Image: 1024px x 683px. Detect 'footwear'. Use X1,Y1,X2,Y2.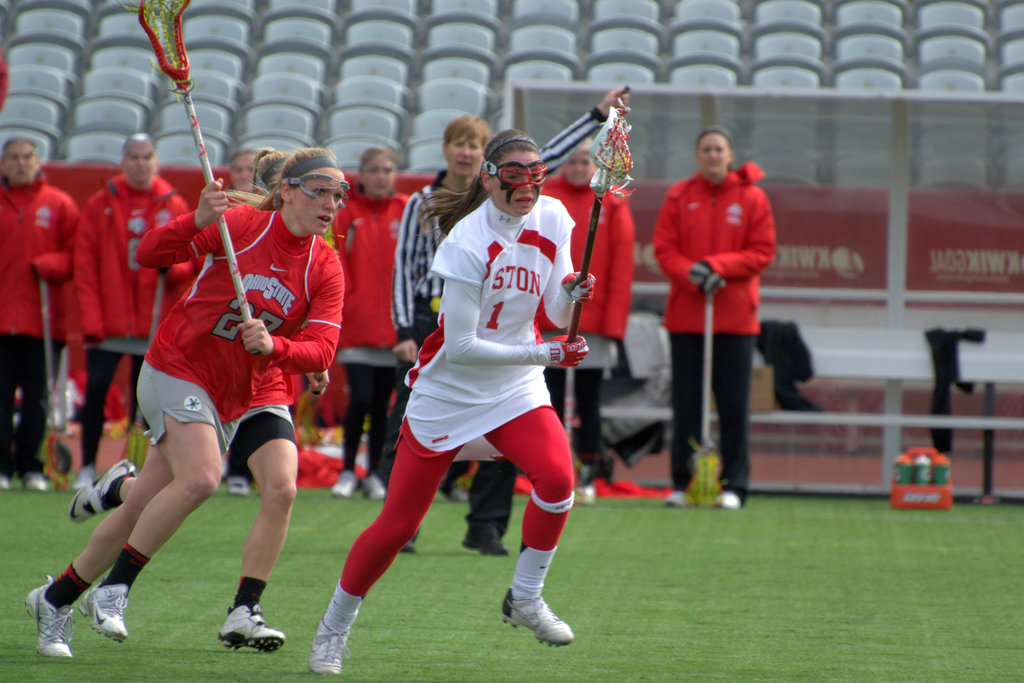
0,475,12,492.
